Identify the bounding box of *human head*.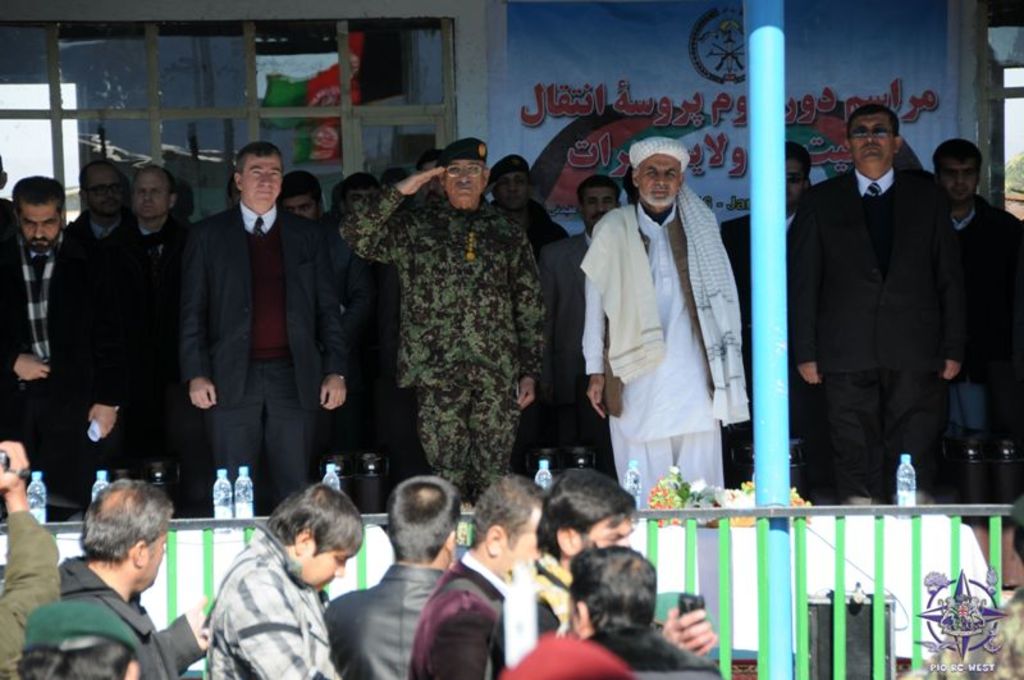
[x1=544, y1=464, x2=640, y2=566].
